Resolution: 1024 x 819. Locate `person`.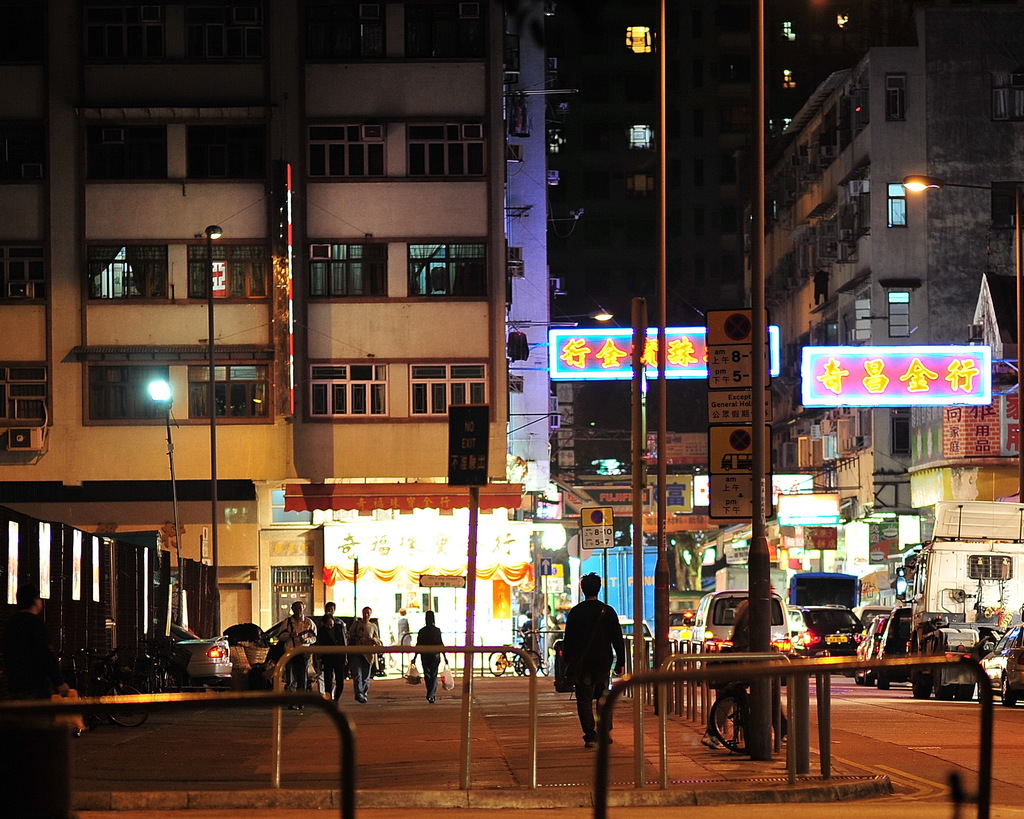
[left=407, top=611, right=448, bottom=712].
